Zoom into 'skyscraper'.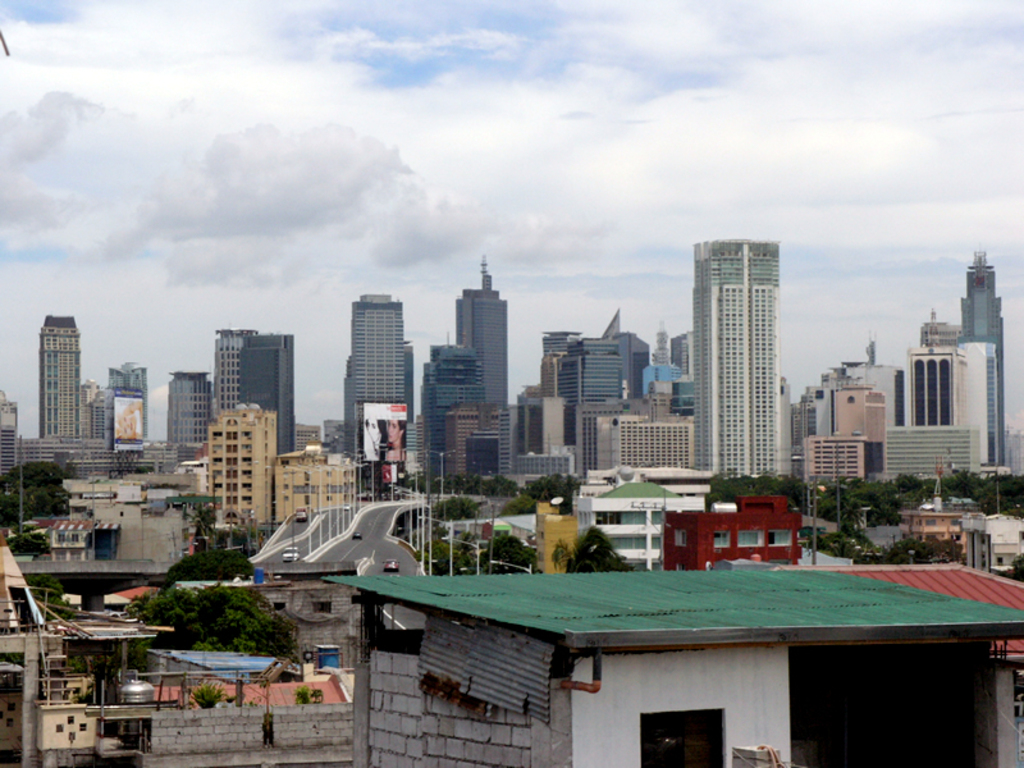
Zoom target: {"x1": 955, "y1": 250, "x2": 1006, "y2": 468}.
